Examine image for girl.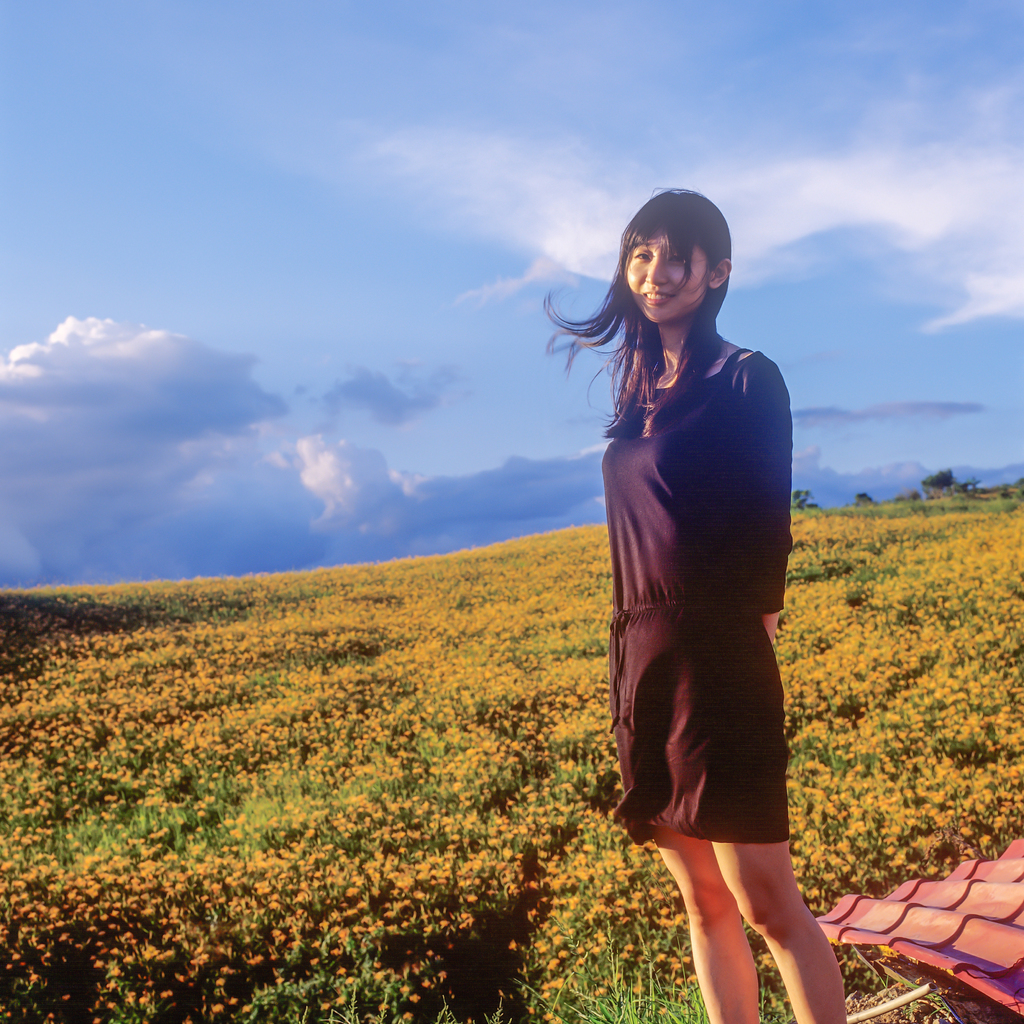
Examination result: (545,190,844,1023).
